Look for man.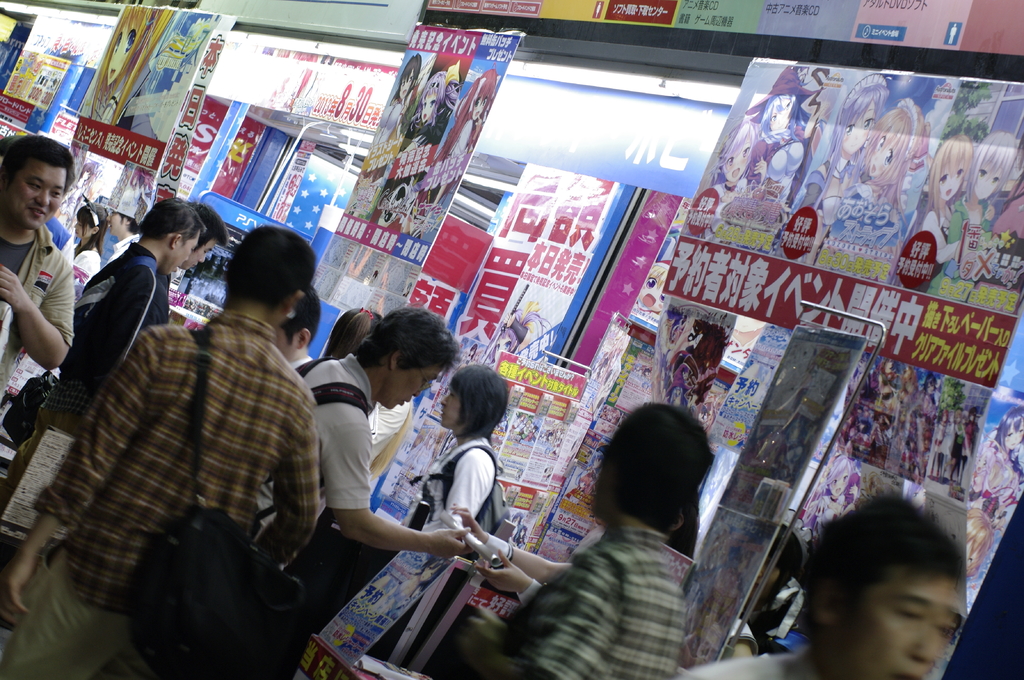
Found: left=215, top=308, right=477, bottom=679.
